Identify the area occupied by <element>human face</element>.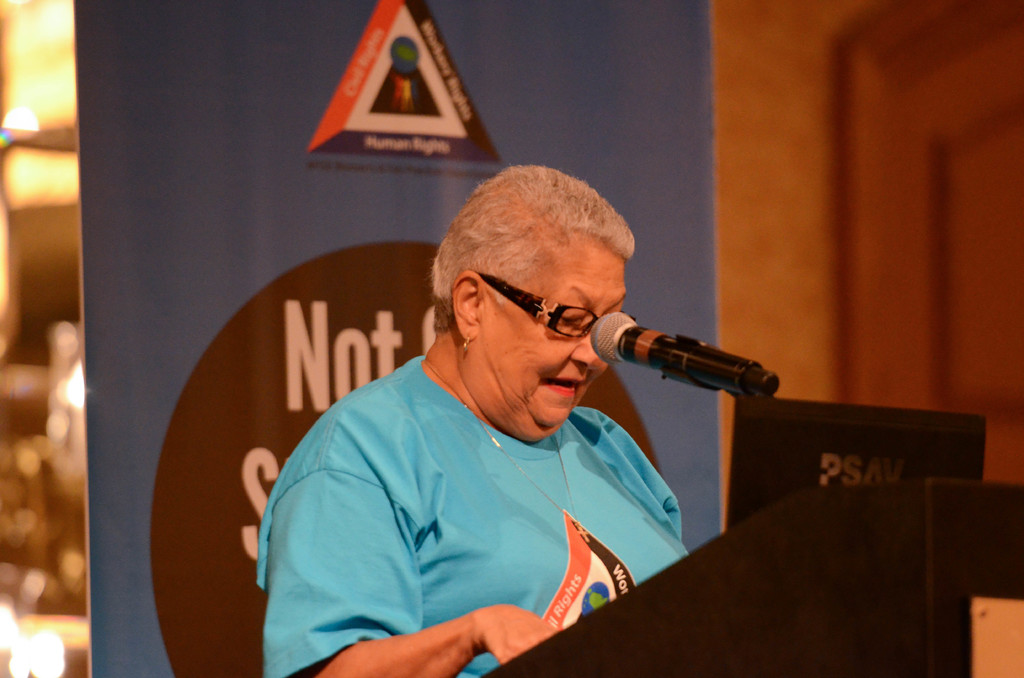
Area: [x1=481, y1=244, x2=626, y2=432].
